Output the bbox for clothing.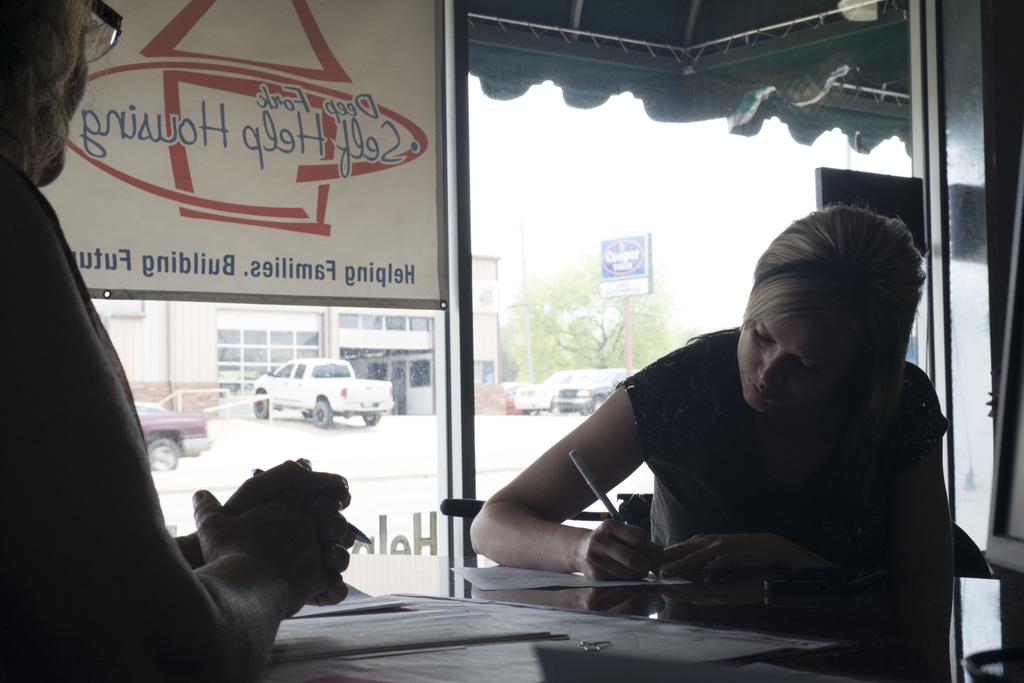
(x1=0, y1=155, x2=194, y2=682).
